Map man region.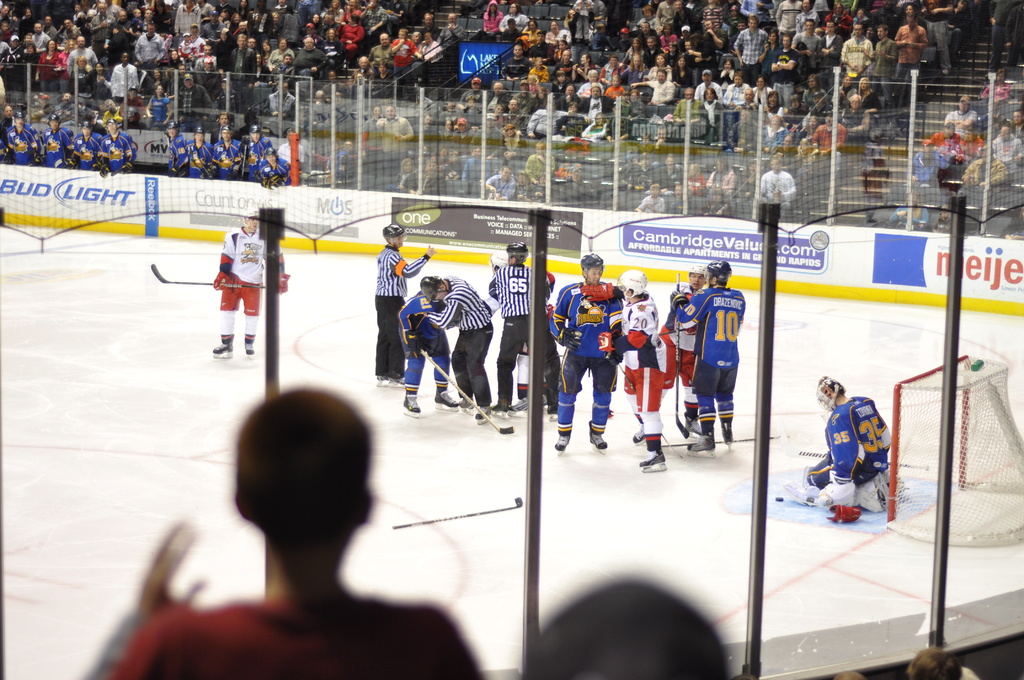
Mapped to locate(551, 51, 574, 81).
